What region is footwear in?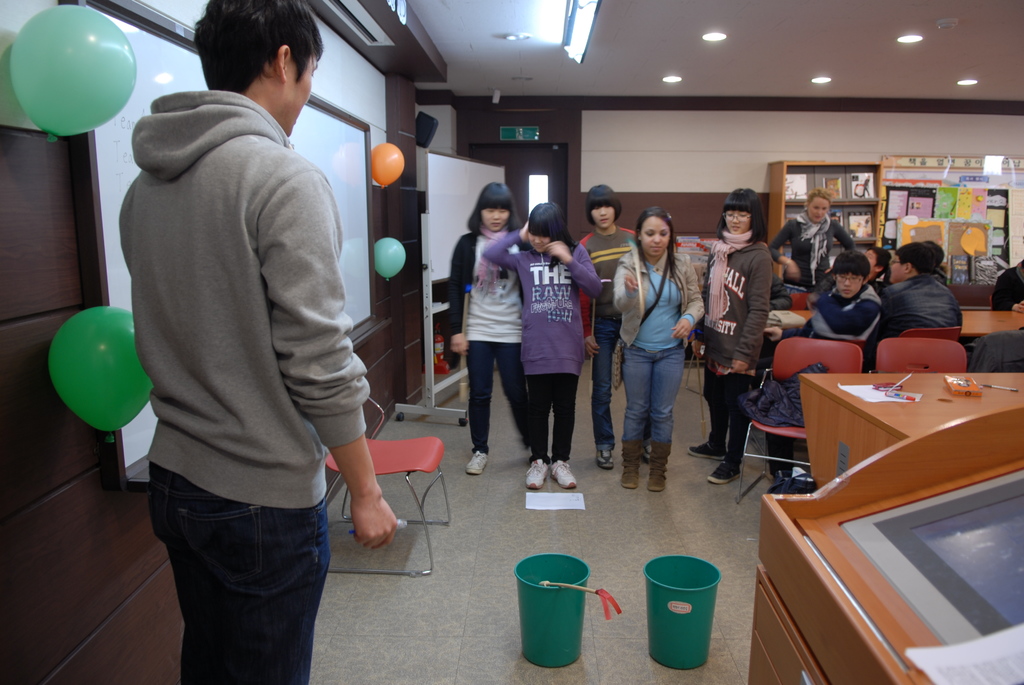
bbox(467, 446, 488, 473).
